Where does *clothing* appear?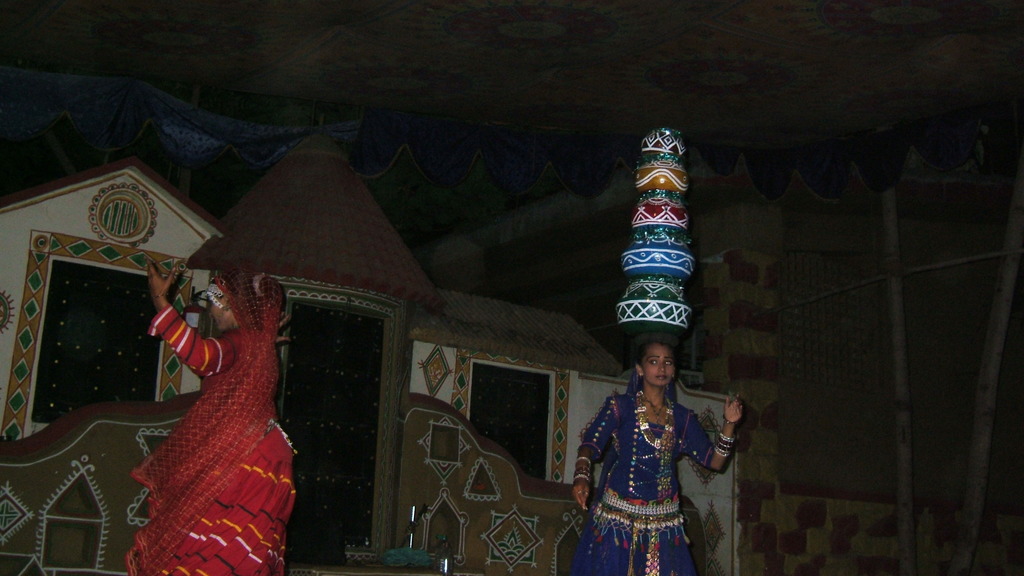
Appears at (x1=127, y1=268, x2=295, y2=575).
